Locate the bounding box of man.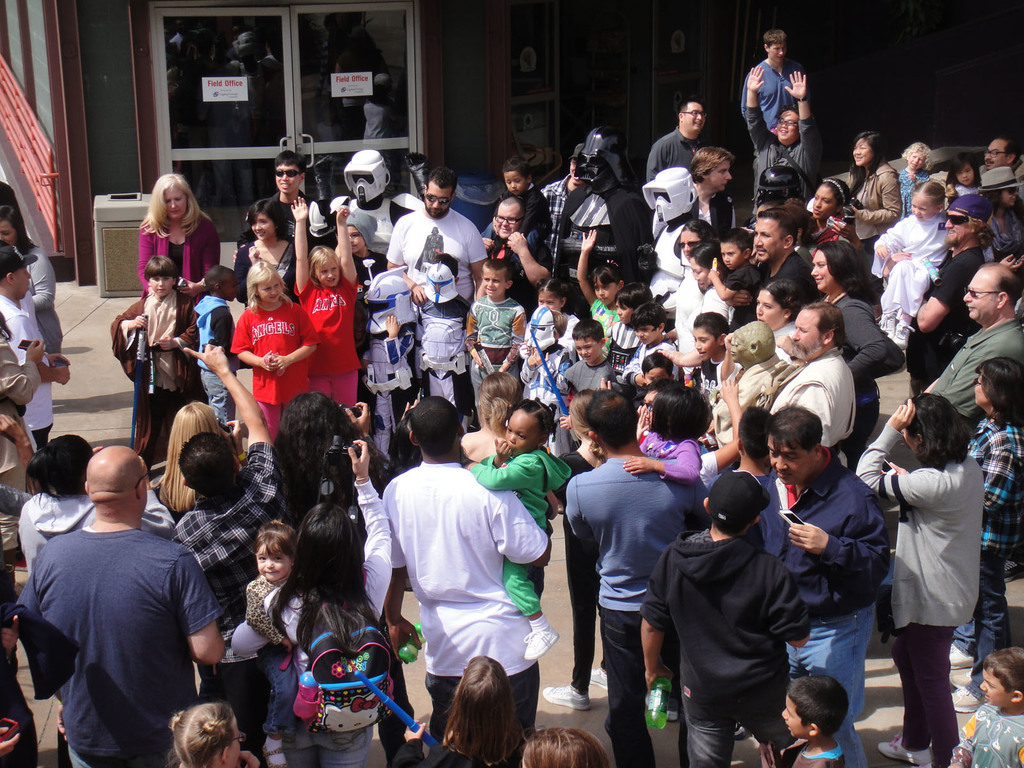
Bounding box: 769/298/860/474.
